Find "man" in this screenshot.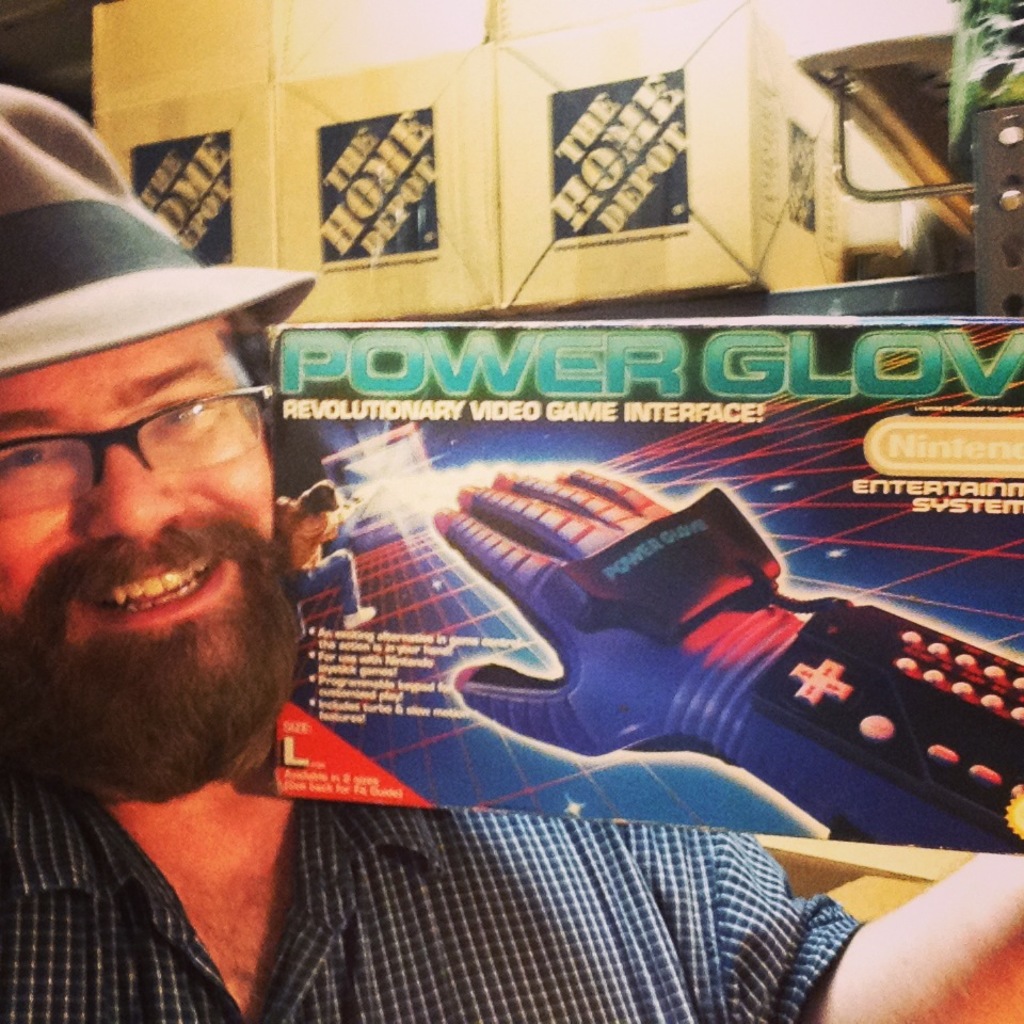
The bounding box for "man" is 0,82,1023,1023.
